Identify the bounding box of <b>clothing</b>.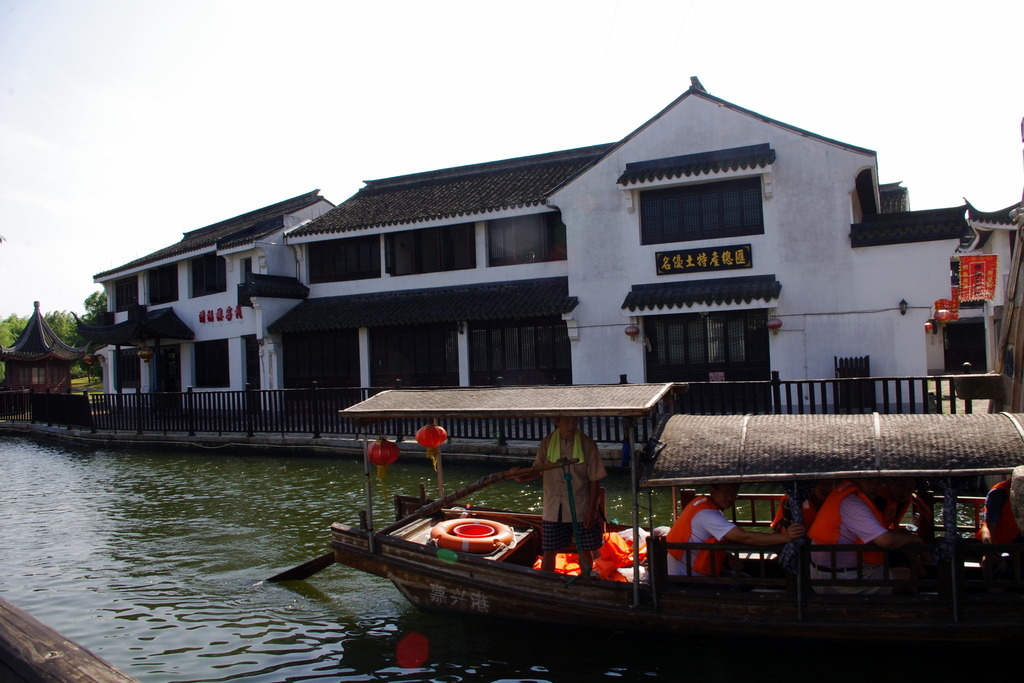
[534, 432, 608, 556].
